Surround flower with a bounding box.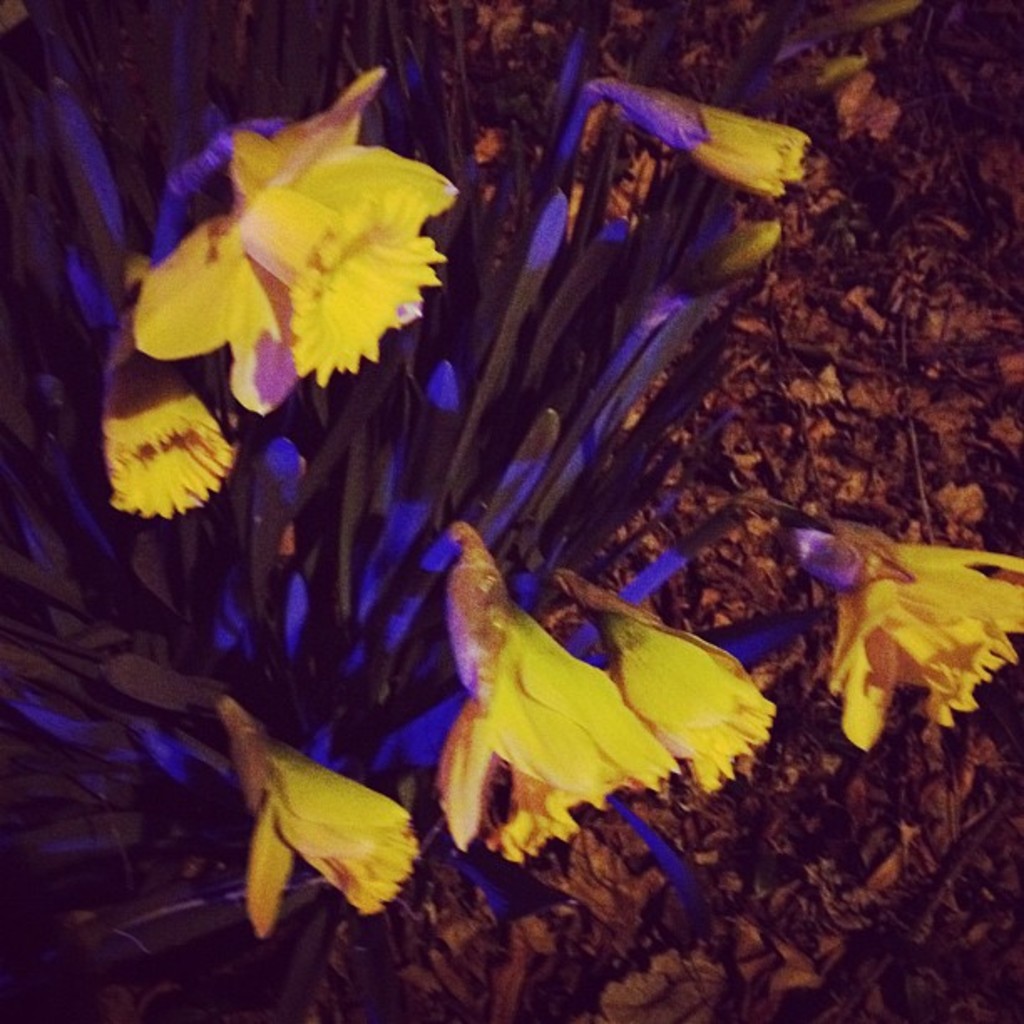
l=428, t=545, r=674, b=867.
